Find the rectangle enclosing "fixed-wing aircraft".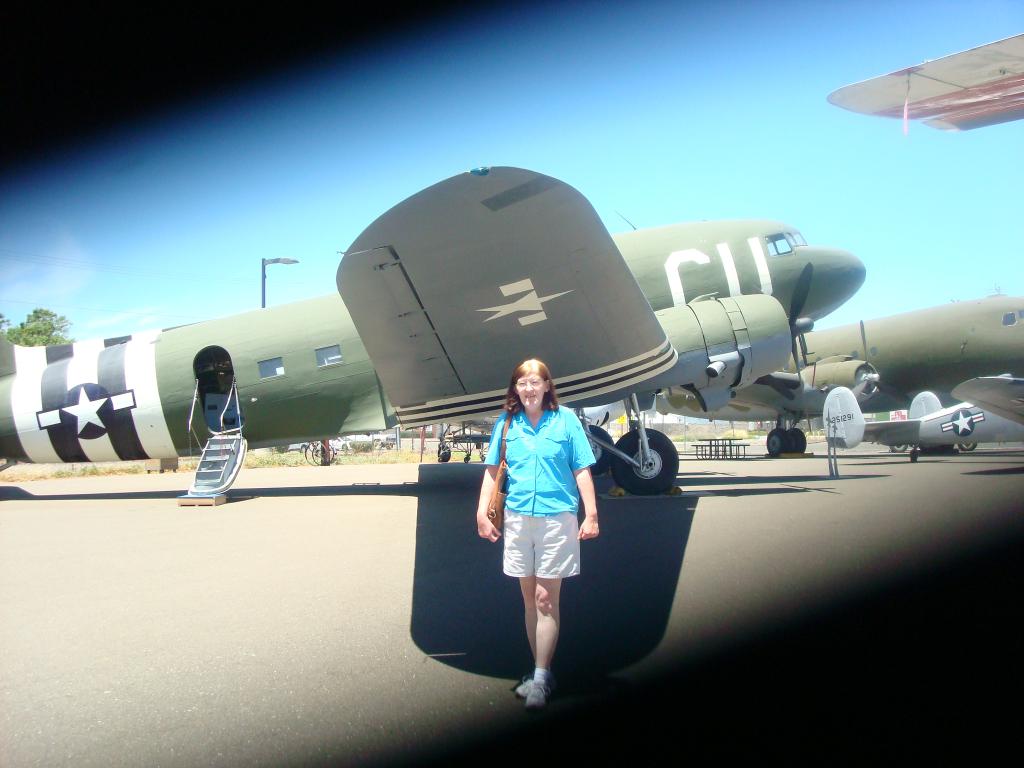
0, 157, 862, 495.
